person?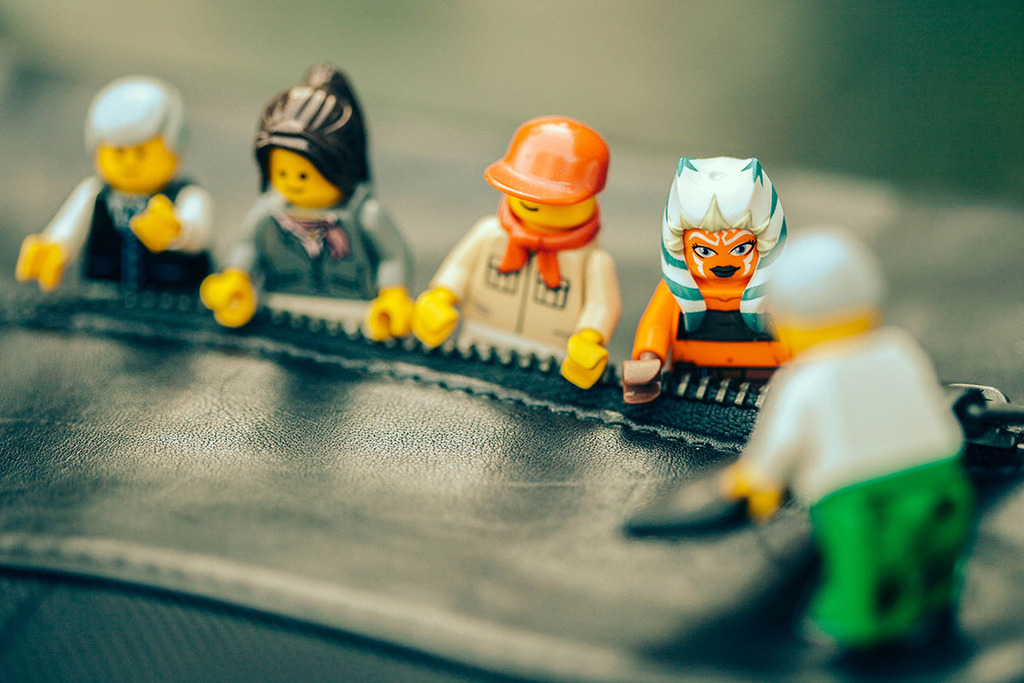
[x1=15, y1=75, x2=223, y2=299]
